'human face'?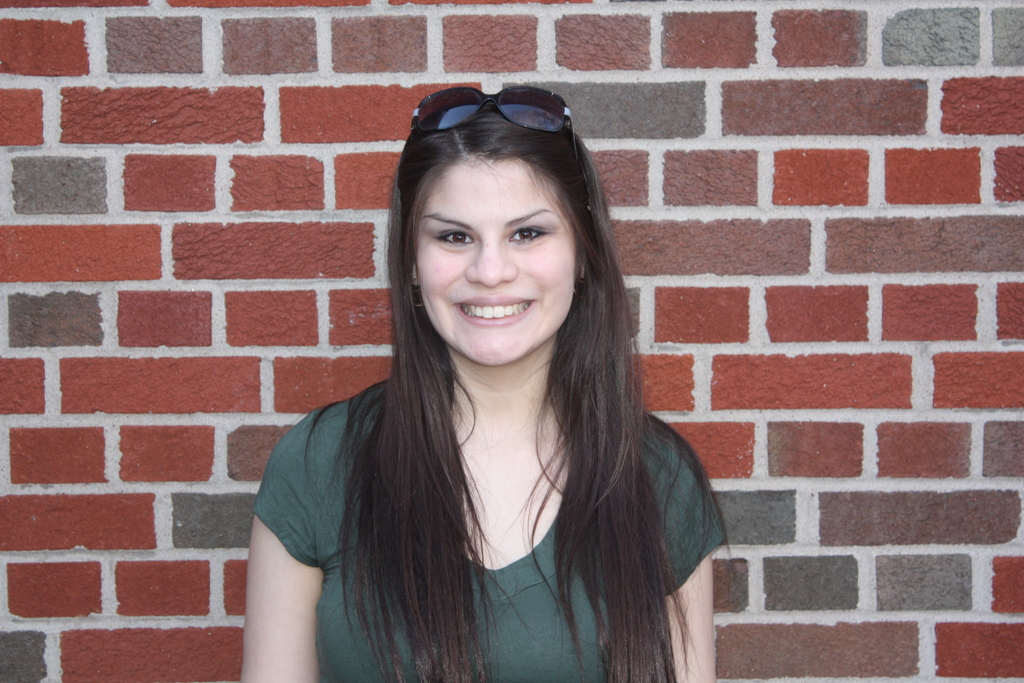
Rect(404, 148, 589, 356)
